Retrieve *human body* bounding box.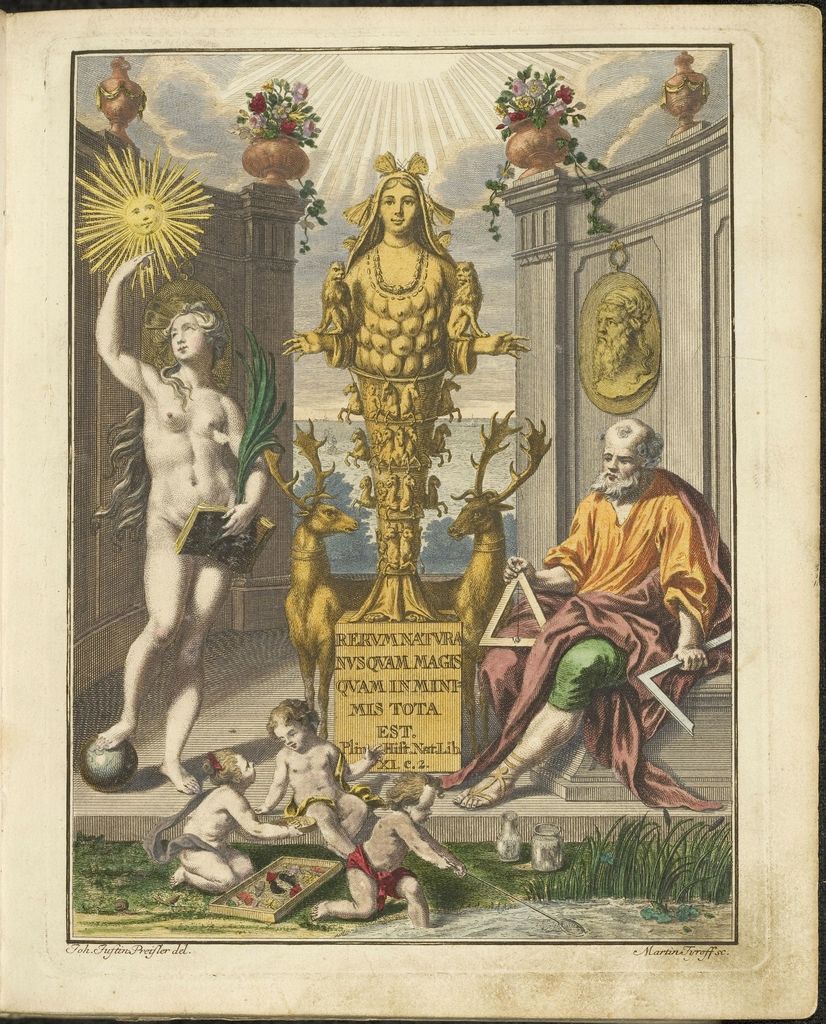
Bounding box: 283/239/533/627.
